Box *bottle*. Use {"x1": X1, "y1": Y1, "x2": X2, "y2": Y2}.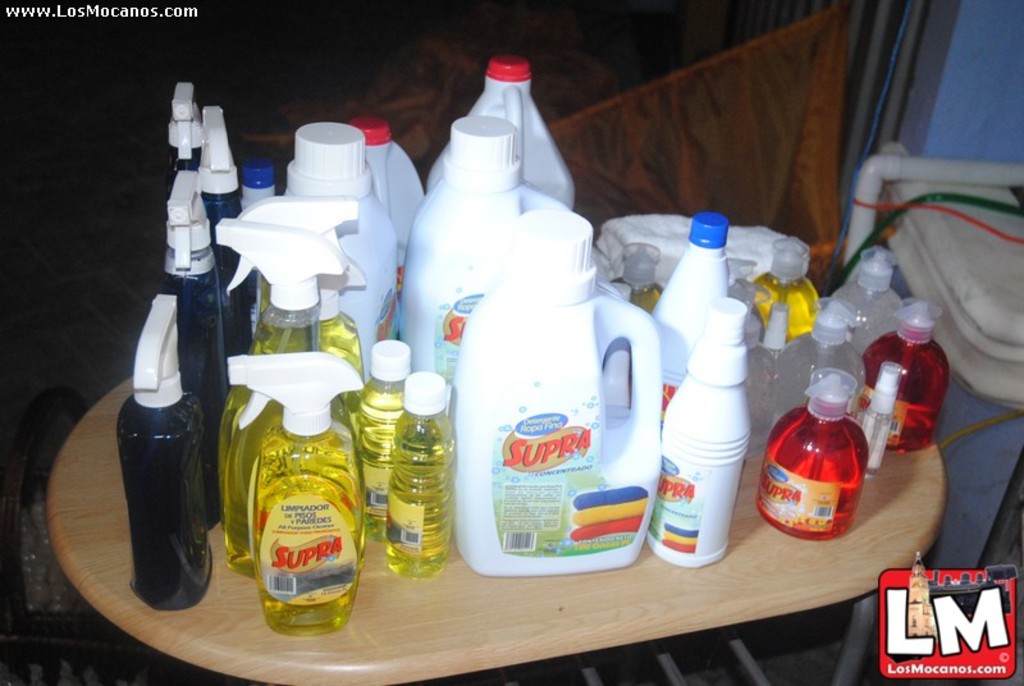
{"x1": 756, "y1": 229, "x2": 826, "y2": 337}.
